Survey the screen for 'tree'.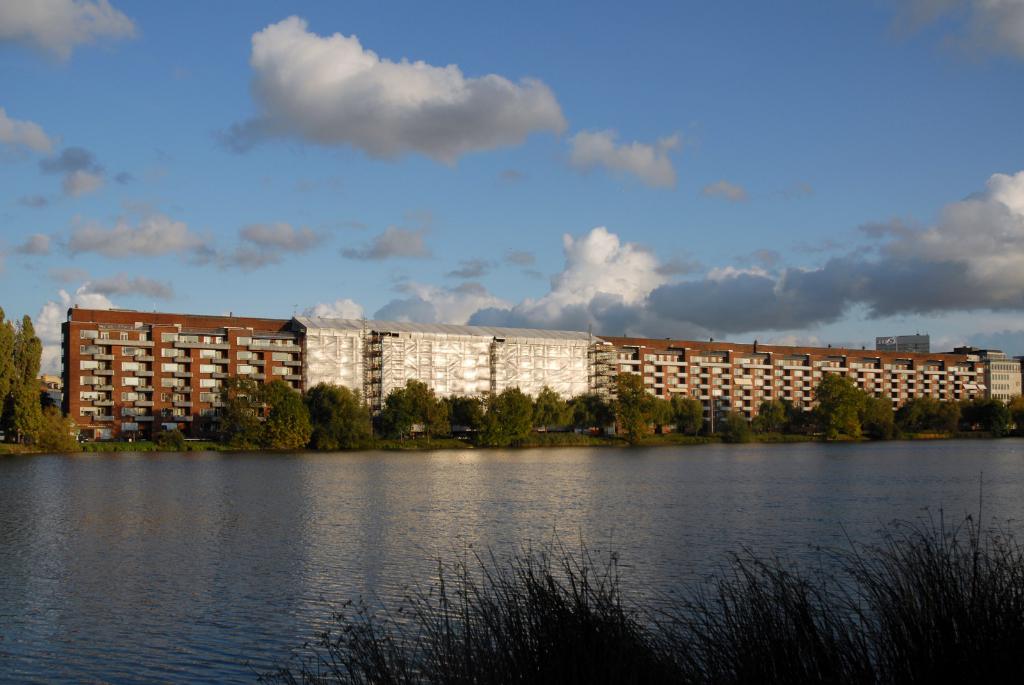
Survey found: (left=452, top=392, right=484, bottom=429).
